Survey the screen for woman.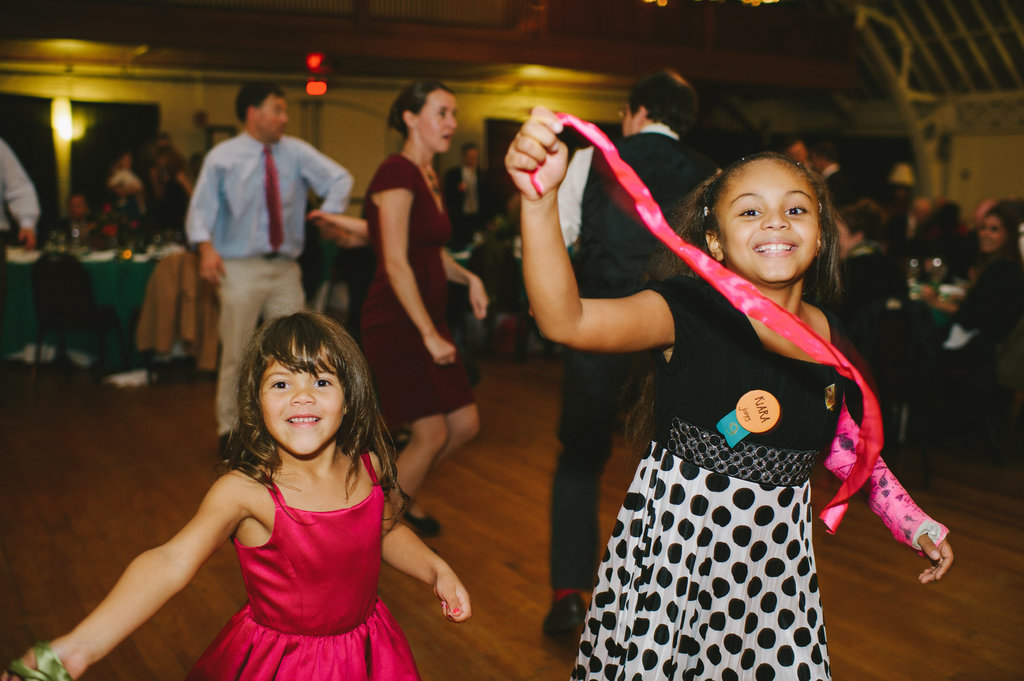
Survey found: region(358, 78, 489, 540).
